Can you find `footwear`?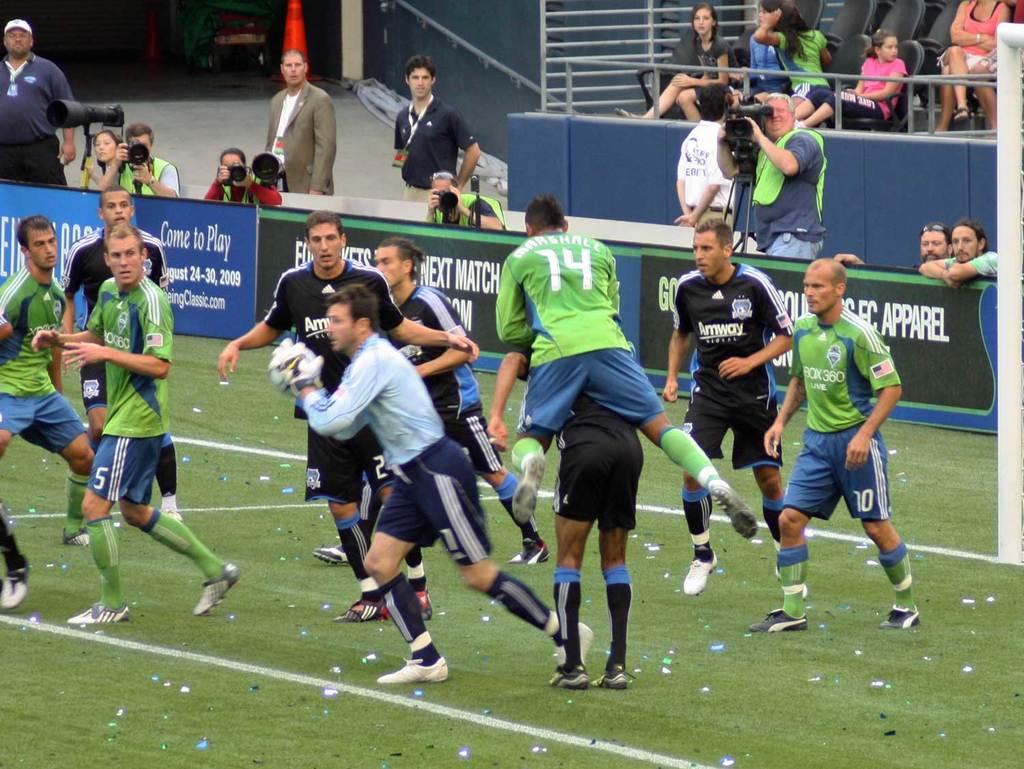
Yes, bounding box: pyautogui.locateOnScreen(708, 480, 760, 538).
